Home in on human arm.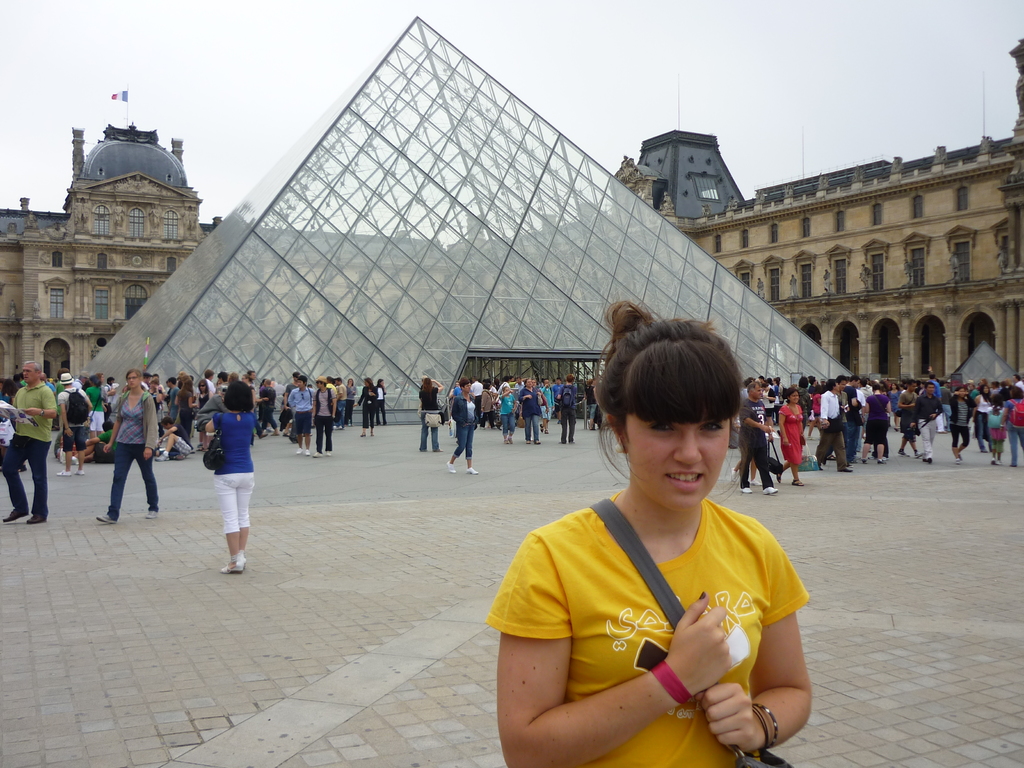
Homed in at x1=737, y1=403, x2=774, y2=436.
